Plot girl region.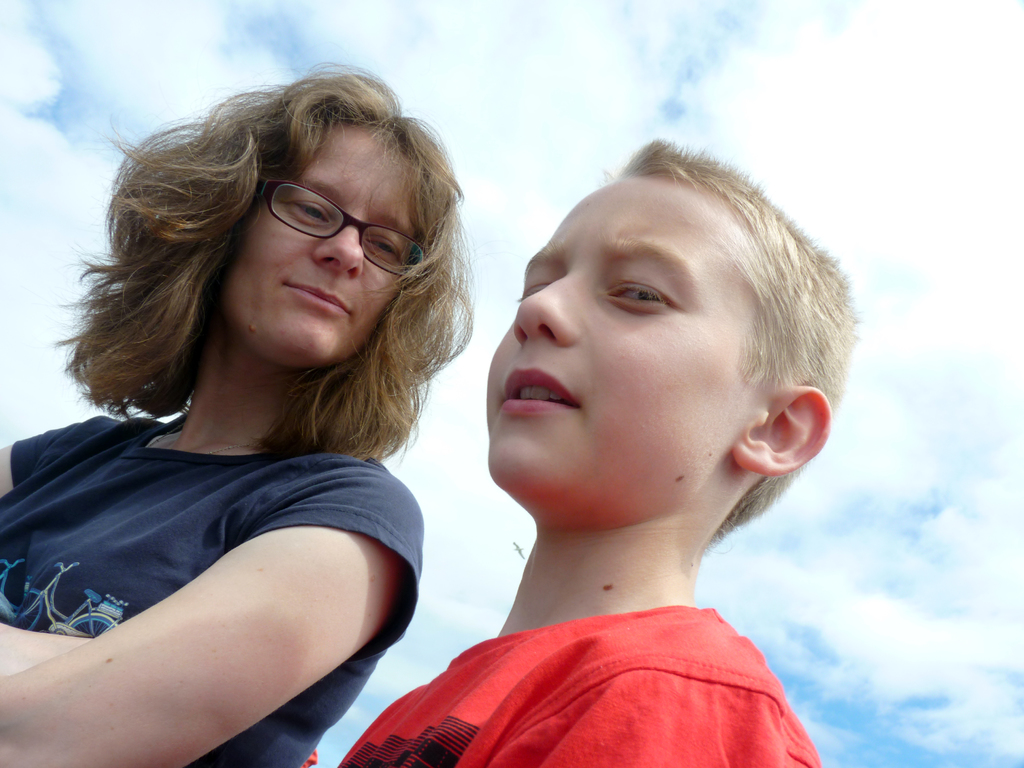
Plotted at [0, 58, 476, 767].
